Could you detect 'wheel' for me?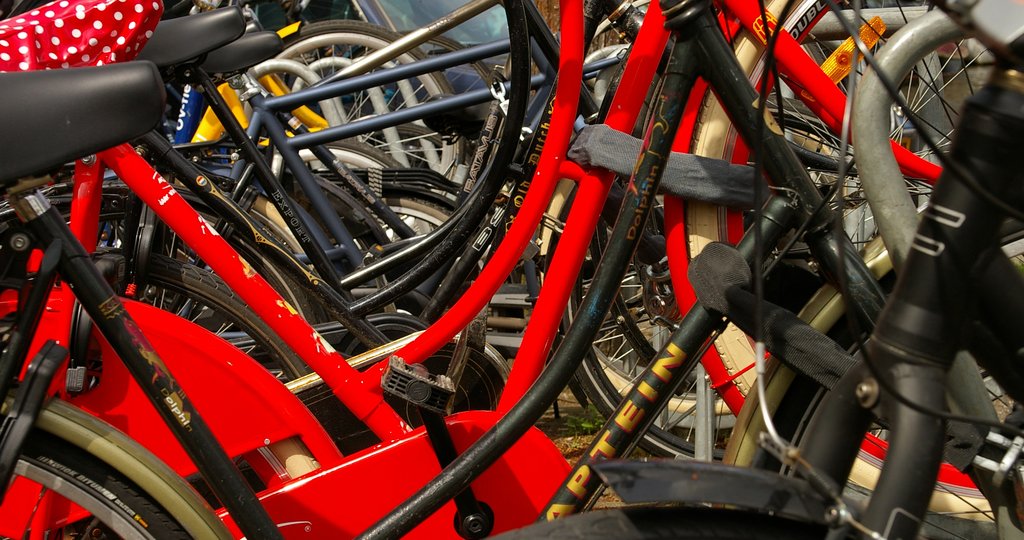
Detection result: detection(387, 33, 499, 104).
